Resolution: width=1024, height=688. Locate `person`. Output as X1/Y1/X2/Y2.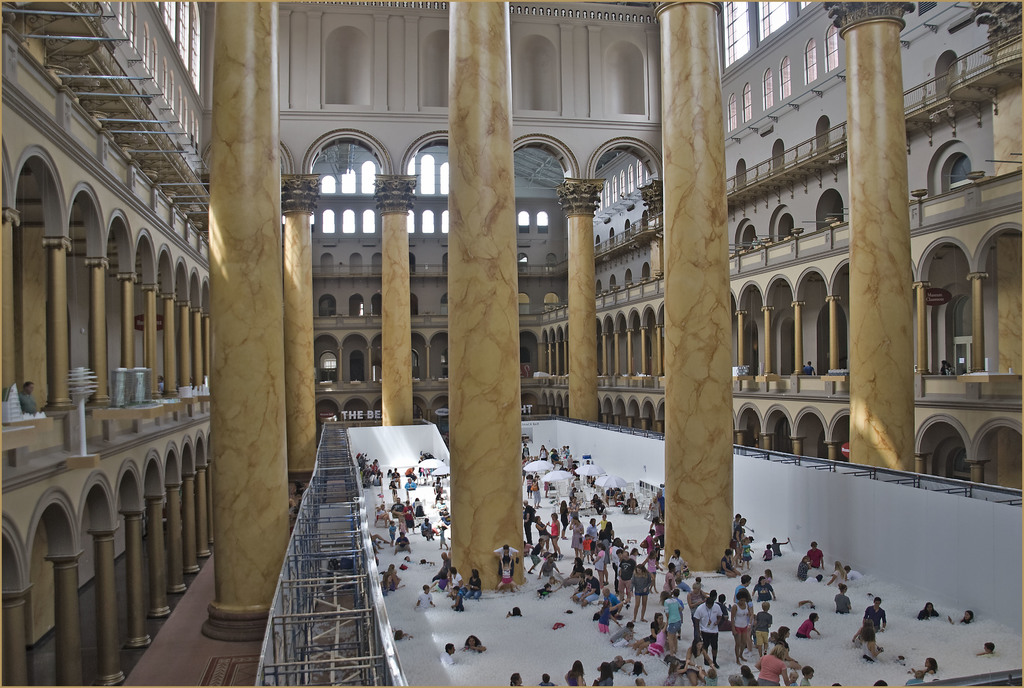
863/595/886/630.
